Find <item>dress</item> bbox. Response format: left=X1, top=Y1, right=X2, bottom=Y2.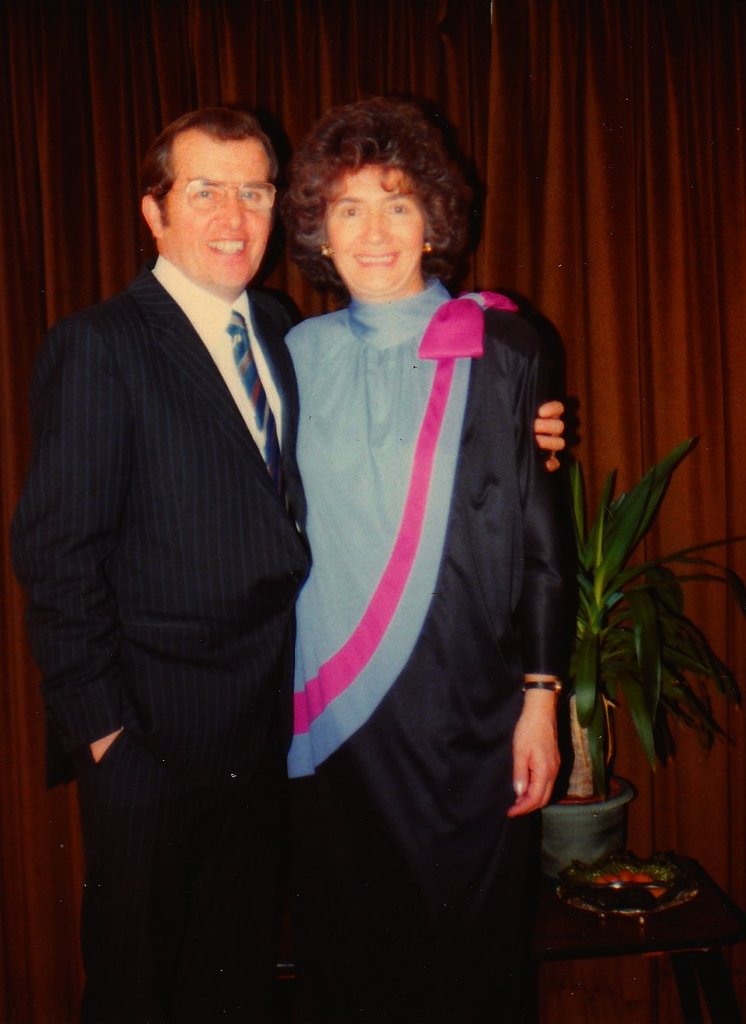
left=281, top=281, right=579, bottom=1021.
